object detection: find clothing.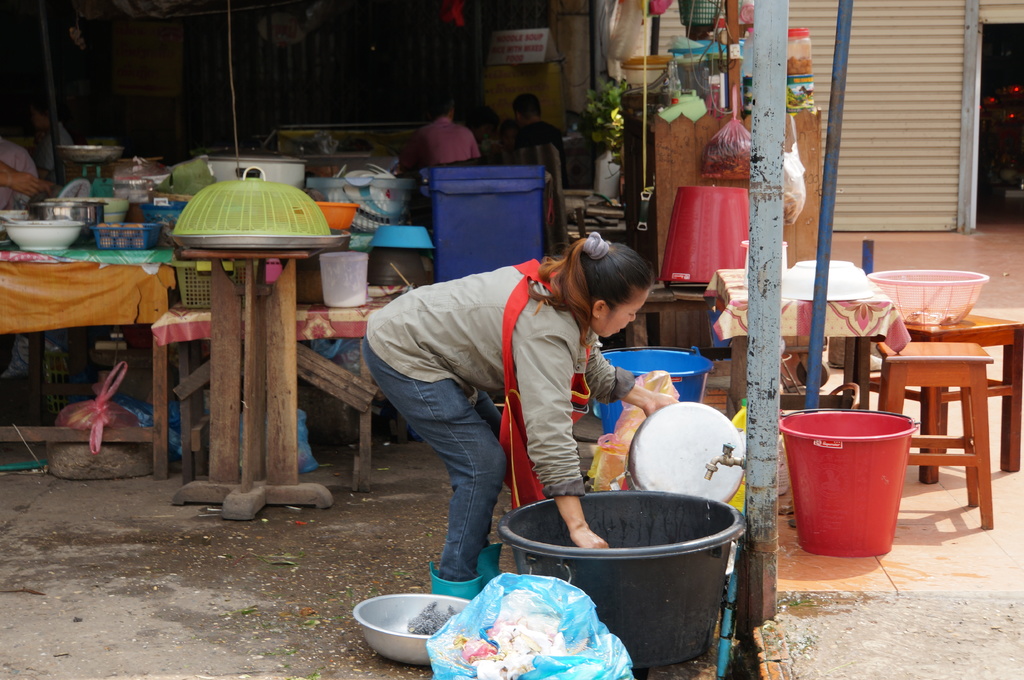
<region>400, 116, 480, 171</region>.
